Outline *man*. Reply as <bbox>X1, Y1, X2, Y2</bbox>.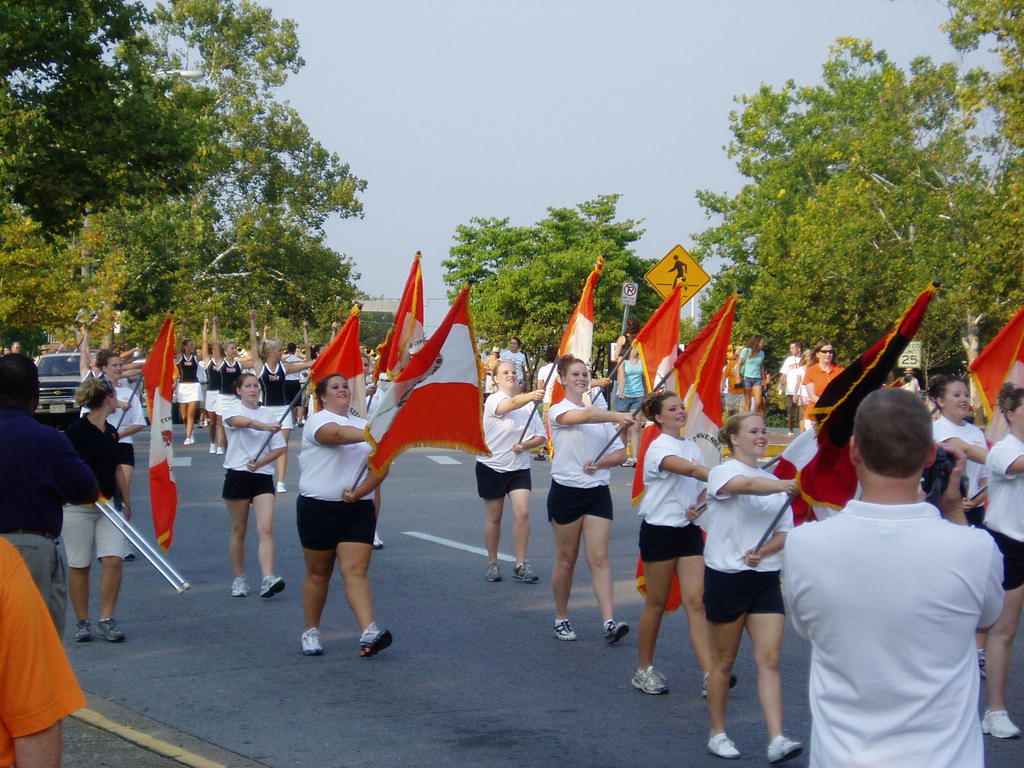
<bbox>0, 349, 115, 643</bbox>.
